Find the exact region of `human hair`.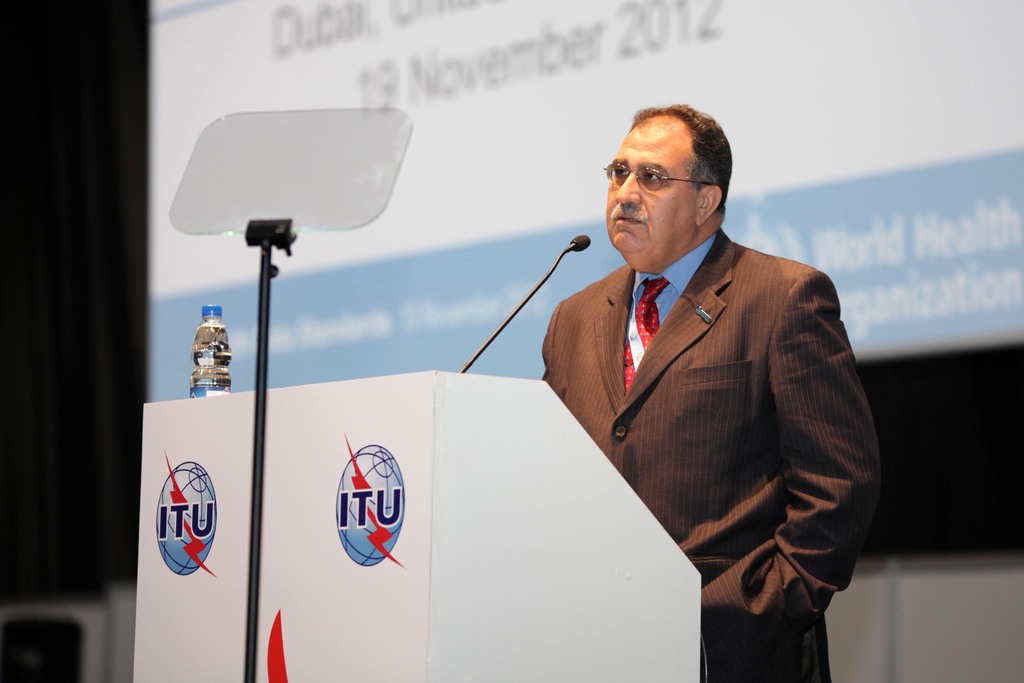
Exact region: <region>639, 101, 732, 208</region>.
